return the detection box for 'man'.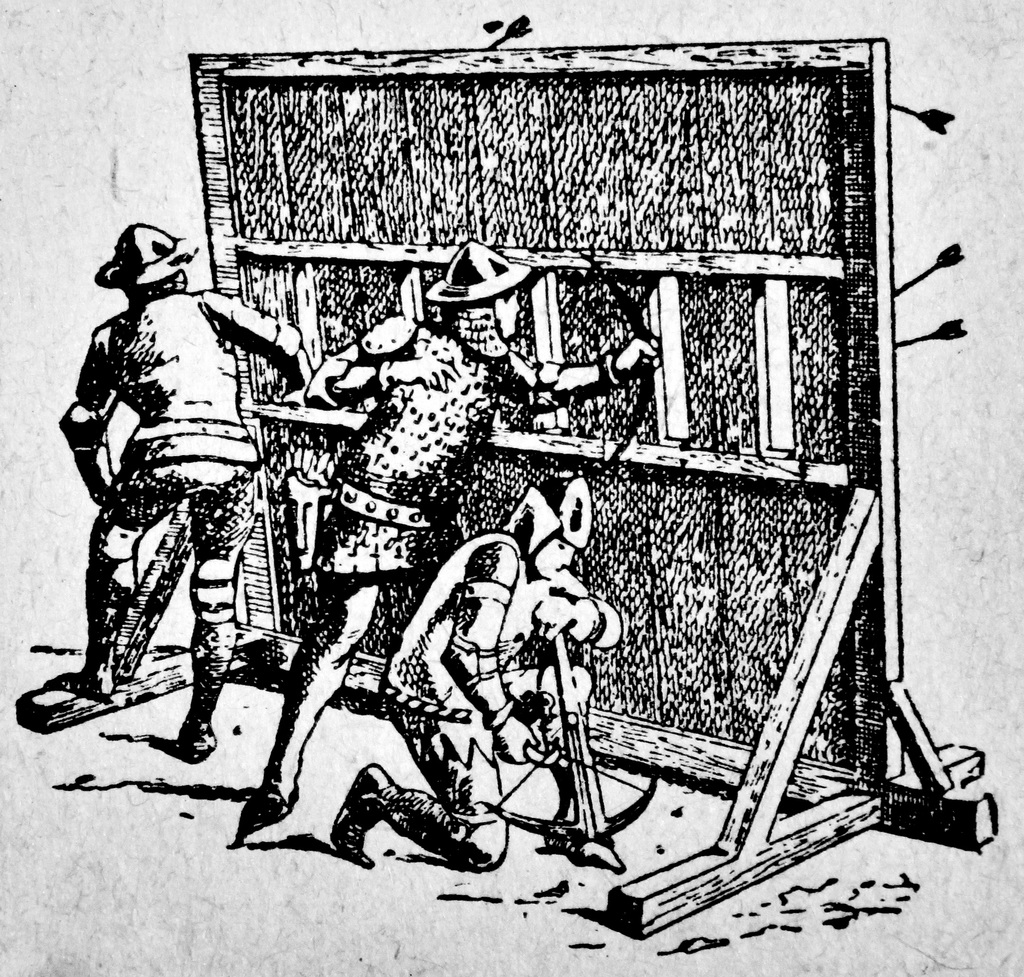
left=328, top=464, right=638, bottom=879.
